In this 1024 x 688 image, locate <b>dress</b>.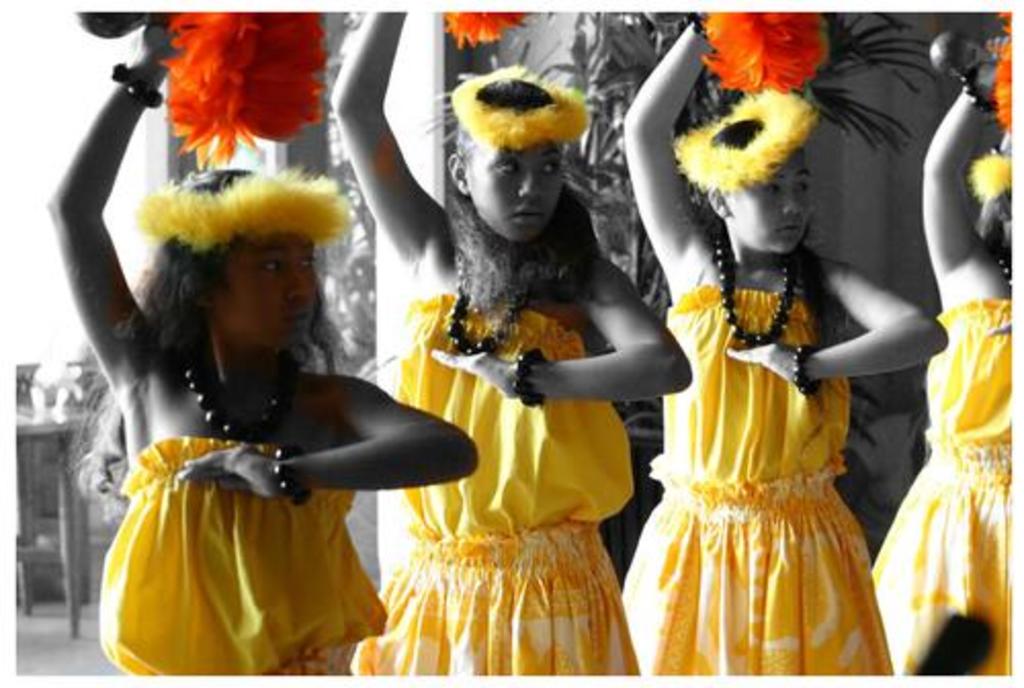
Bounding box: select_region(623, 283, 891, 678).
